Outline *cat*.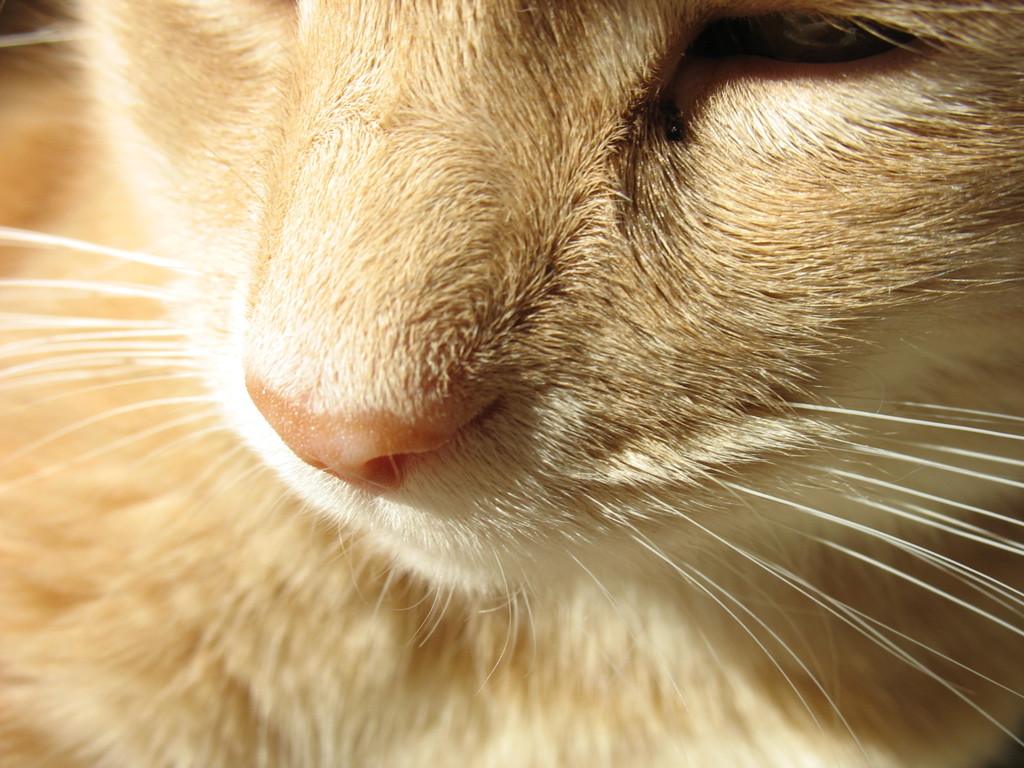
Outline: bbox=[0, 0, 1022, 767].
